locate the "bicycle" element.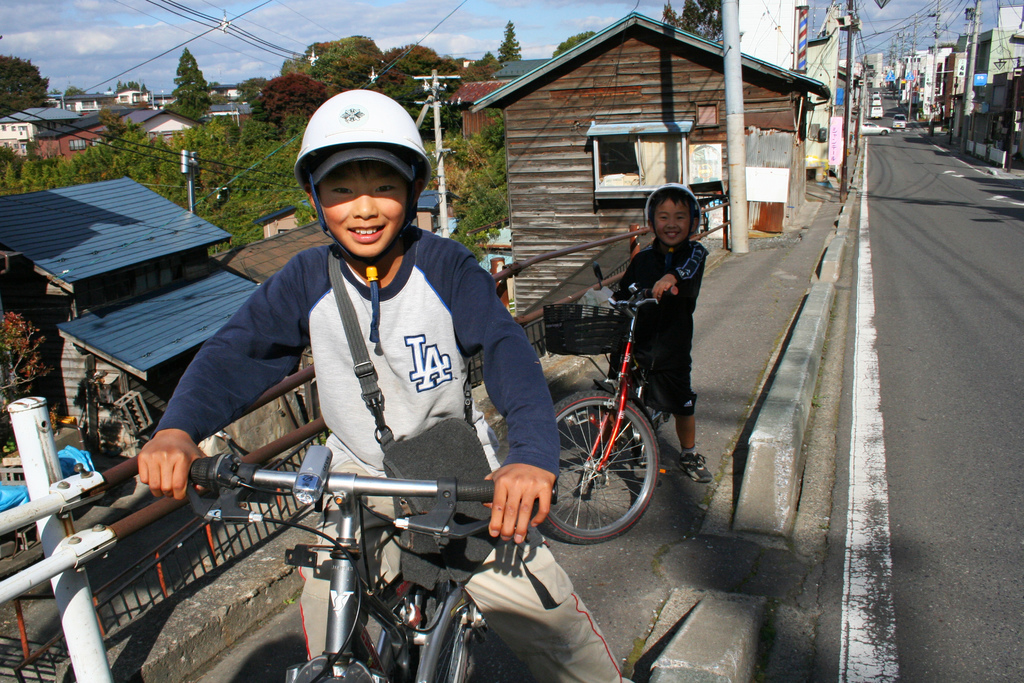
Element bbox: [x1=184, y1=442, x2=560, y2=682].
